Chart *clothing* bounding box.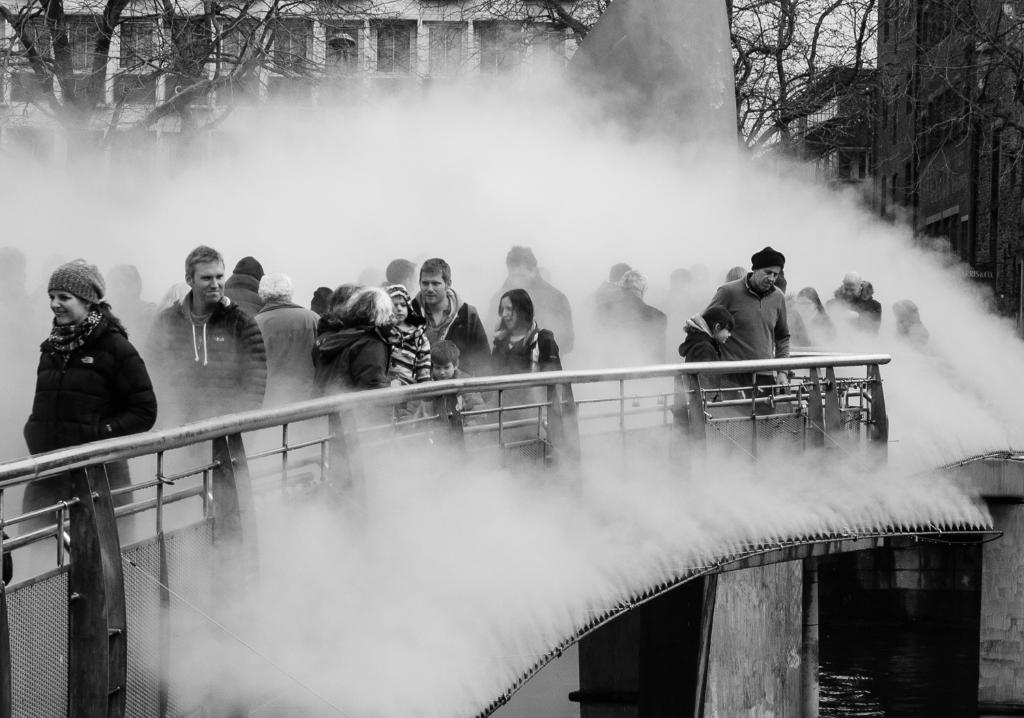
Charted: pyautogui.locateOnScreen(855, 295, 879, 342).
